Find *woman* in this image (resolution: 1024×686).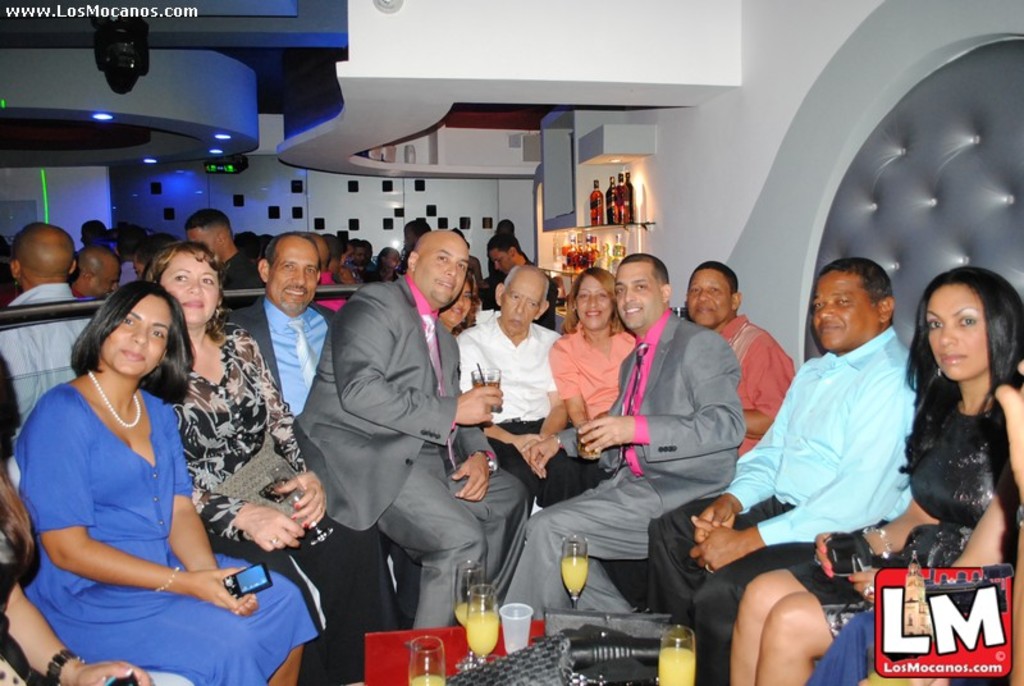
(x1=129, y1=230, x2=397, y2=685).
